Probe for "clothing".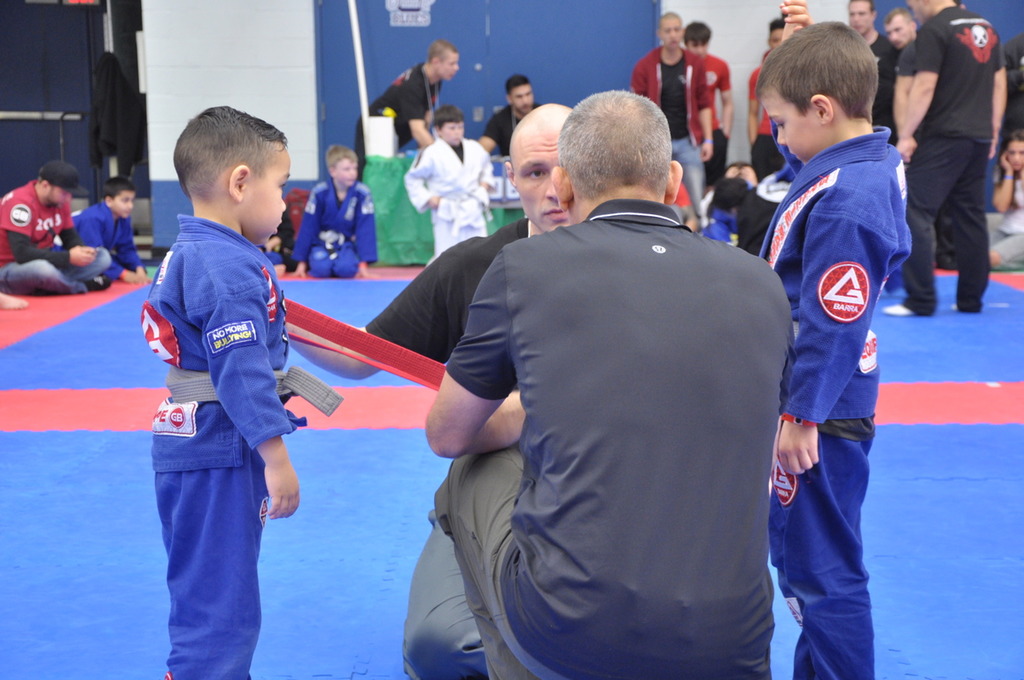
Probe result: [671,136,708,214].
